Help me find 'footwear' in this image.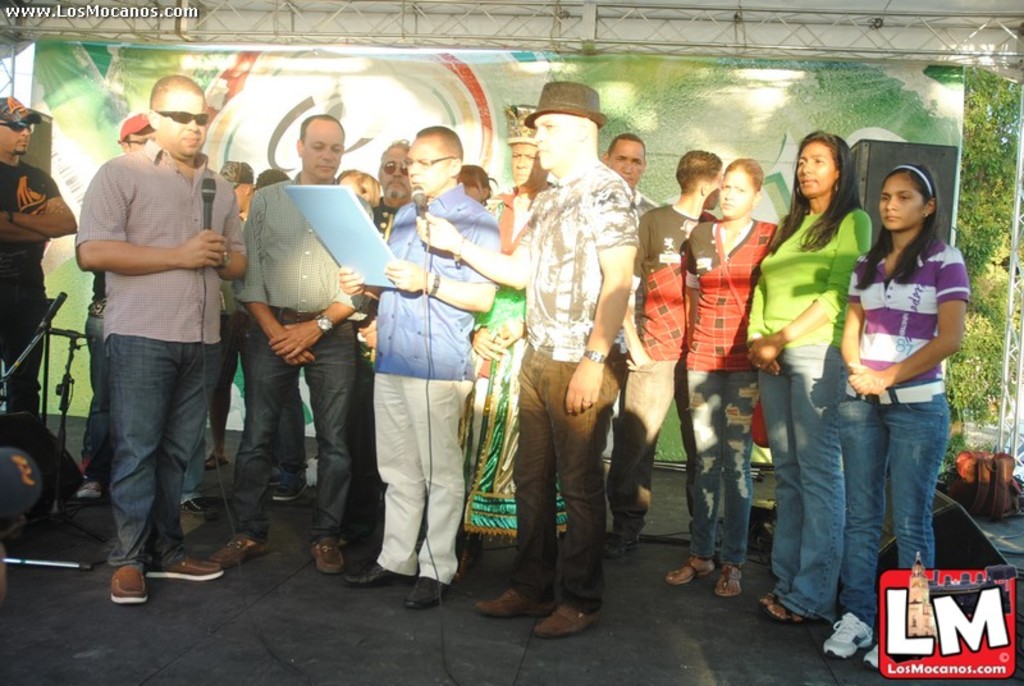
Found it: crop(760, 602, 810, 621).
